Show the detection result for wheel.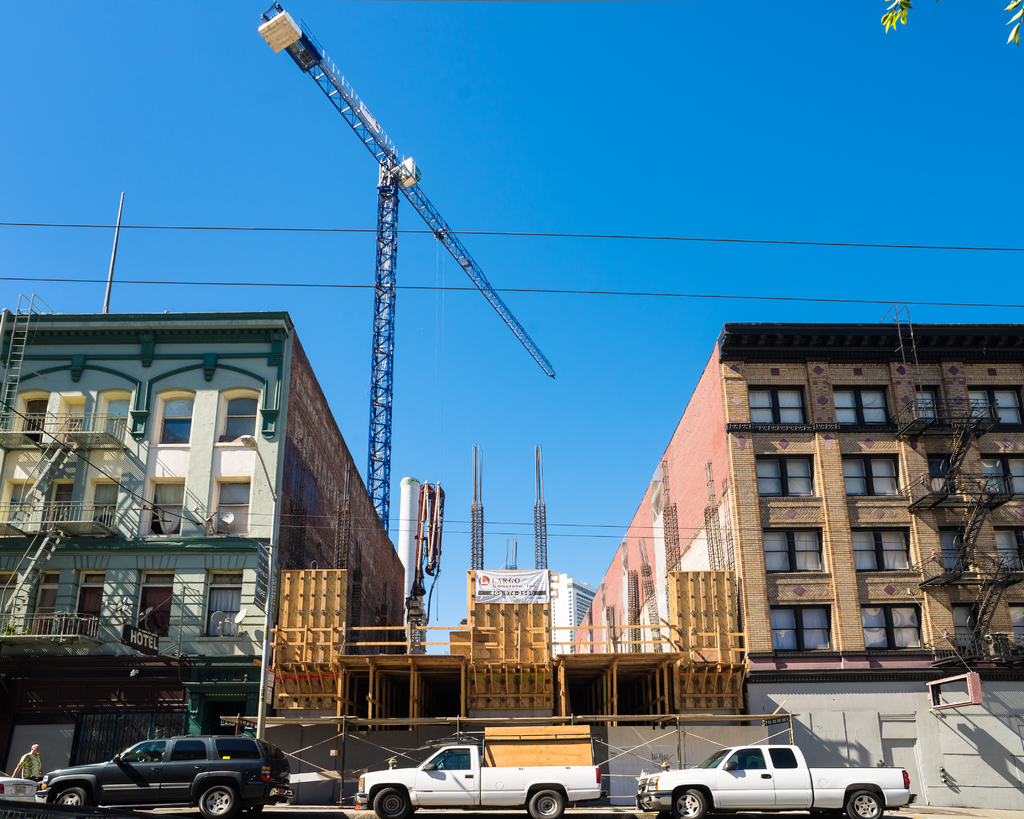
[195,779,243,818].
